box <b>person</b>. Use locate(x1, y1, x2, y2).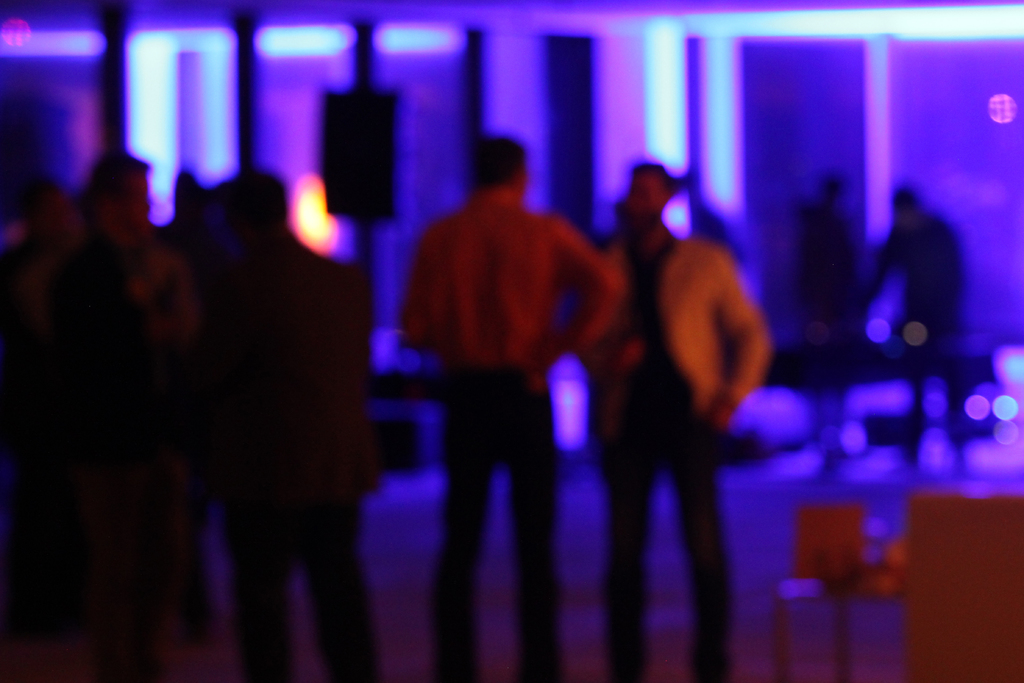
locate(390, 129, 627, 682).
